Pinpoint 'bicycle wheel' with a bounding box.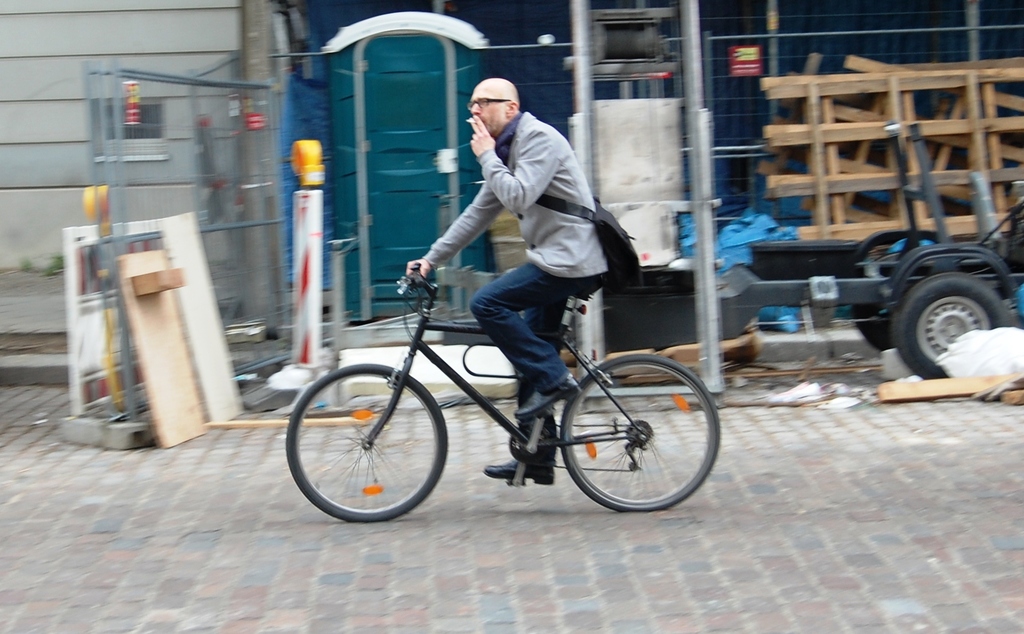
561, 353, 717, 510.
